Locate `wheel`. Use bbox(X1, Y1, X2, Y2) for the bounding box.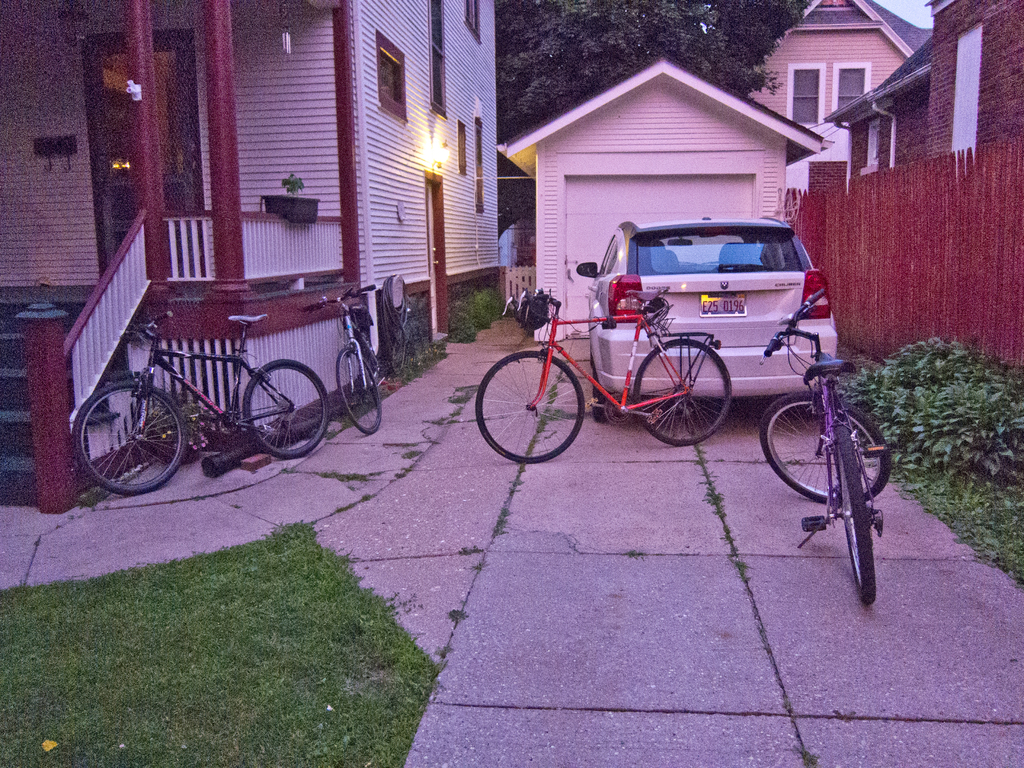
bbox(589, 367, 609, 426).
